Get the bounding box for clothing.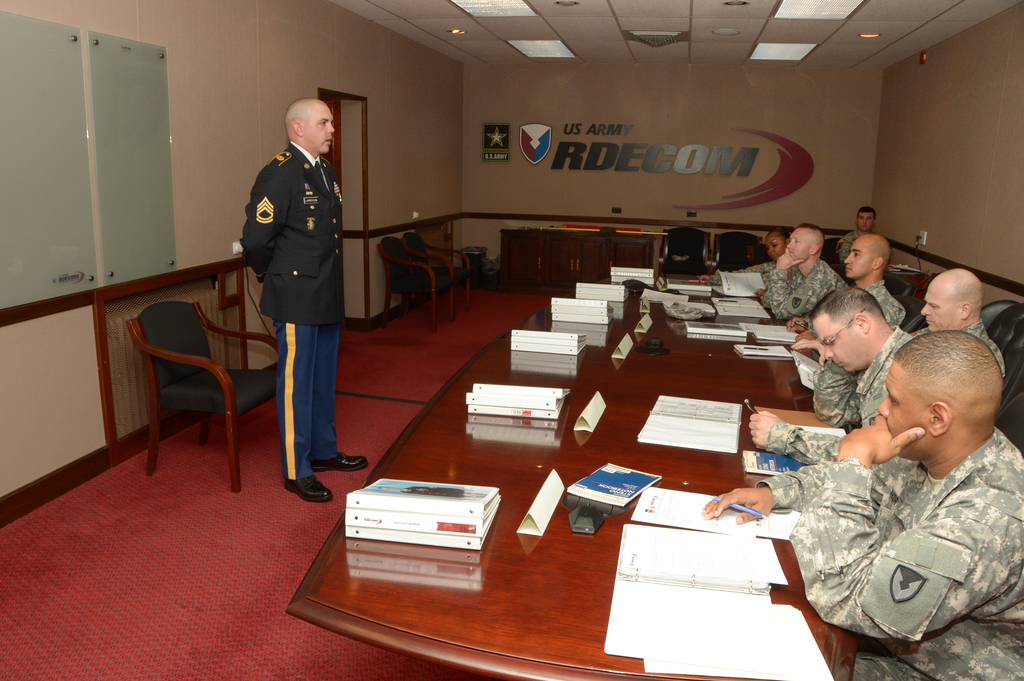
<bbox>913, 316, 1004, 378</bbox>.
